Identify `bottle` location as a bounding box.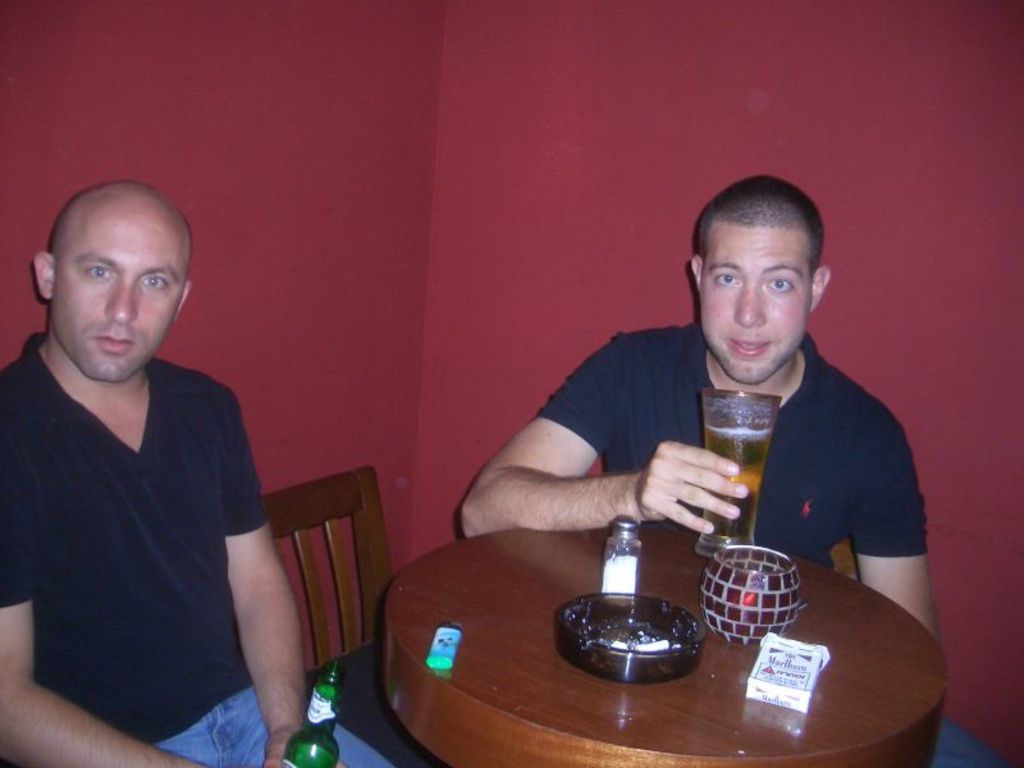
l=283, t=653, r=340, b=767.
